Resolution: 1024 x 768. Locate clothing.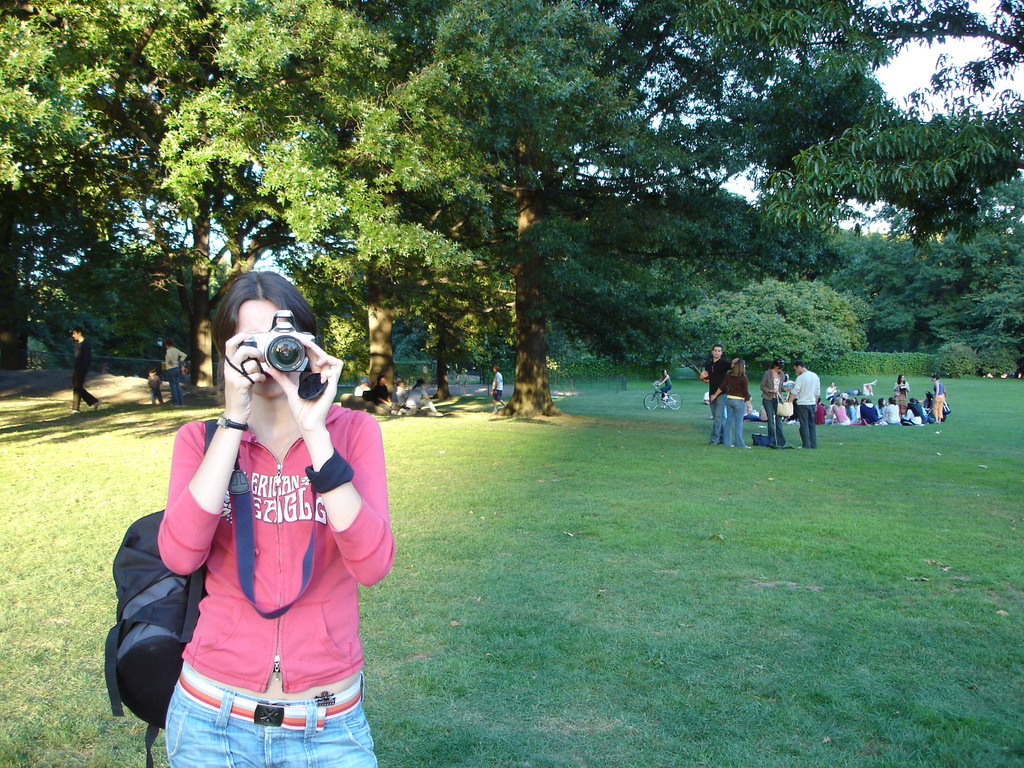
x1=699 y1=359 x2=737 y2=451.
